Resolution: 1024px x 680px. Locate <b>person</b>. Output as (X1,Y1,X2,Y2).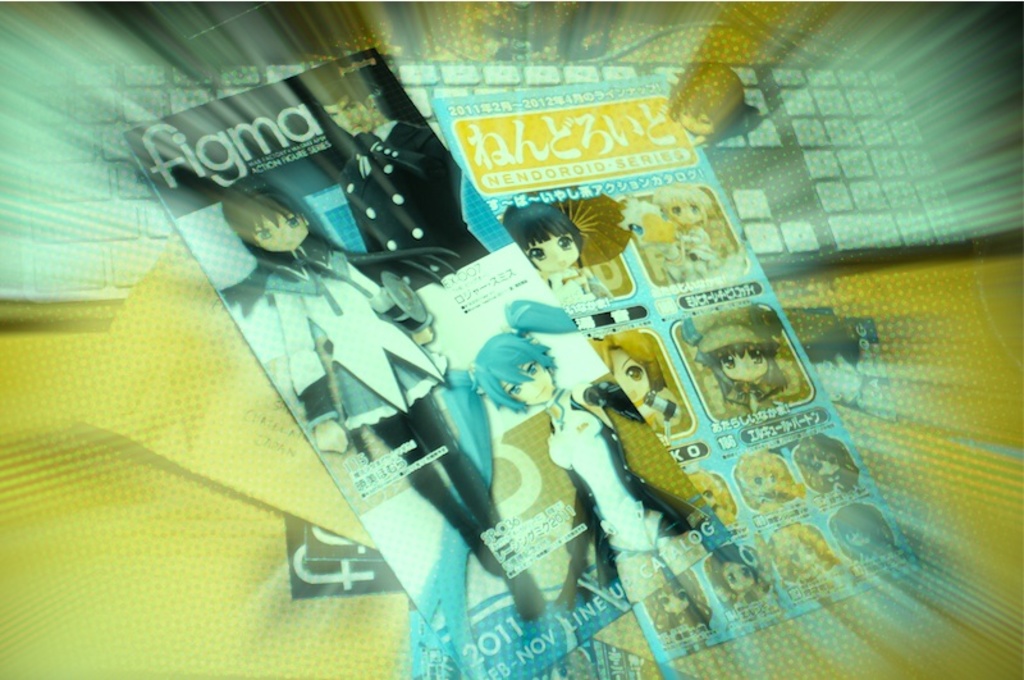
(598,328,673,434).
